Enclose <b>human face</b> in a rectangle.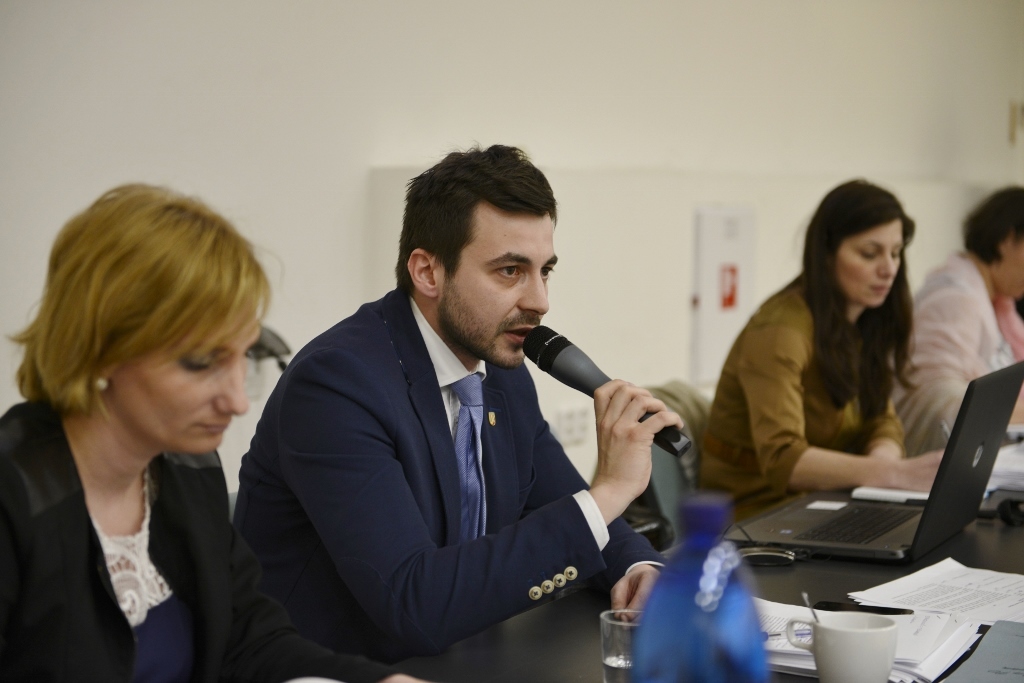
rect(837, 219, 906, 311).
